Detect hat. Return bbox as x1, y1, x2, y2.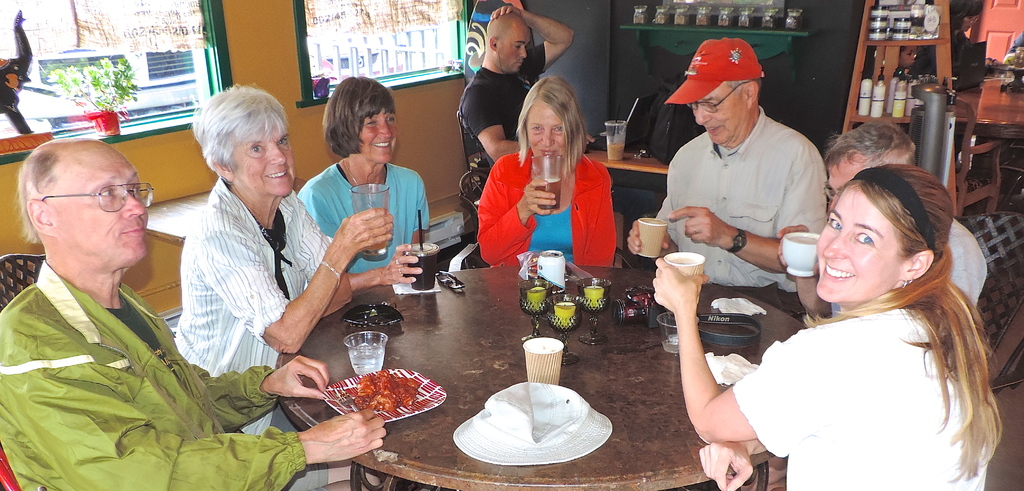
666, 35, 766, 106.
